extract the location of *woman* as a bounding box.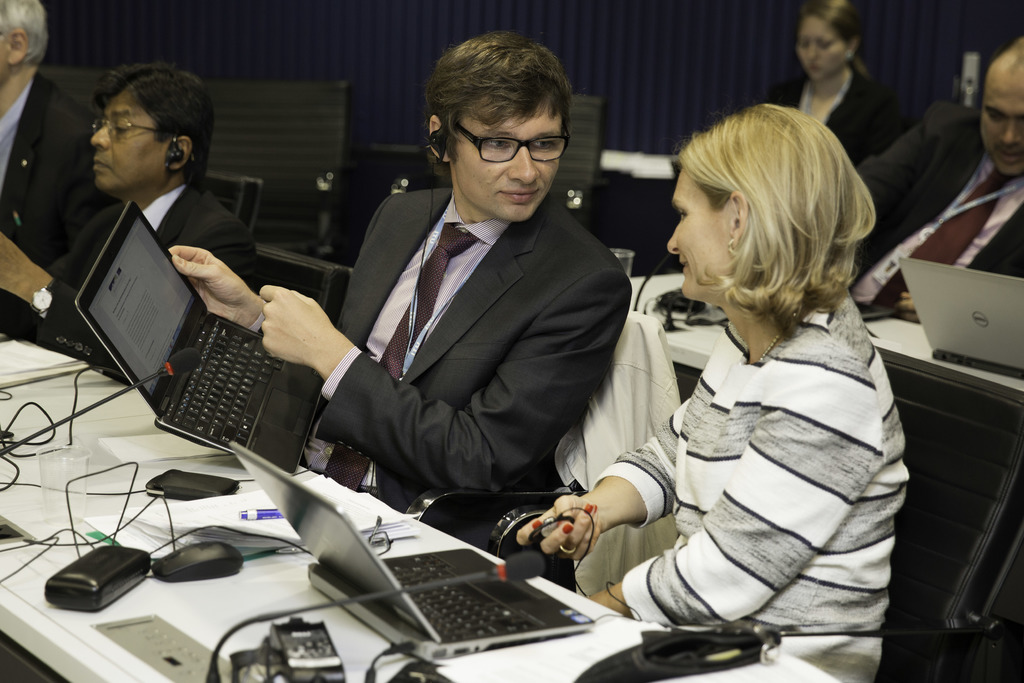
Rect(767, 0, 915, 158).
